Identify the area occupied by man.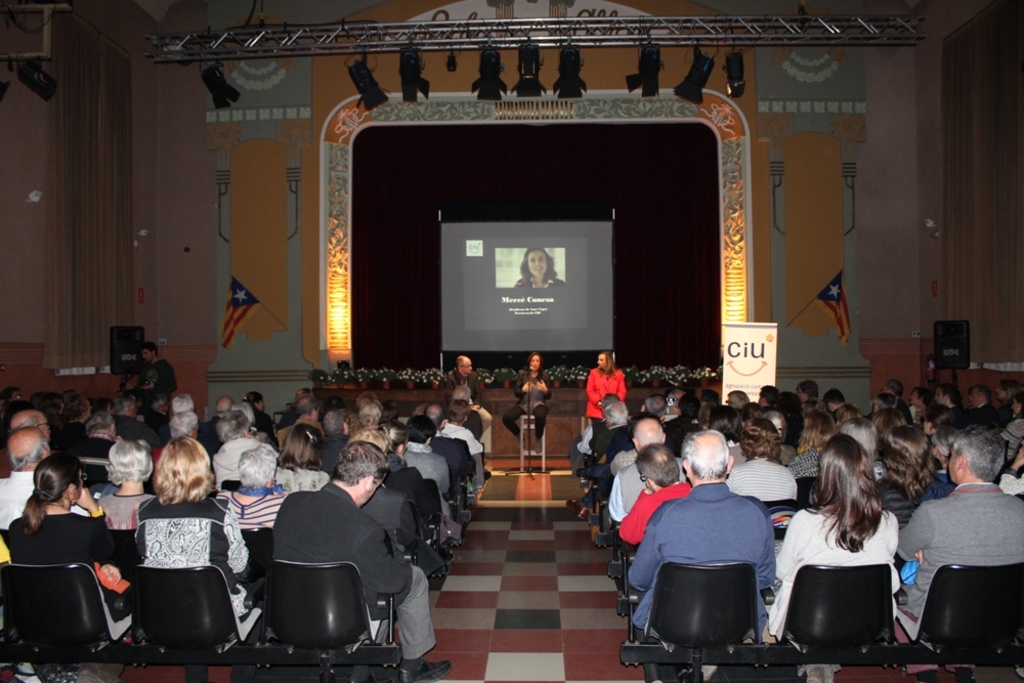
Area: bbox(883, 380, 915, 427).
